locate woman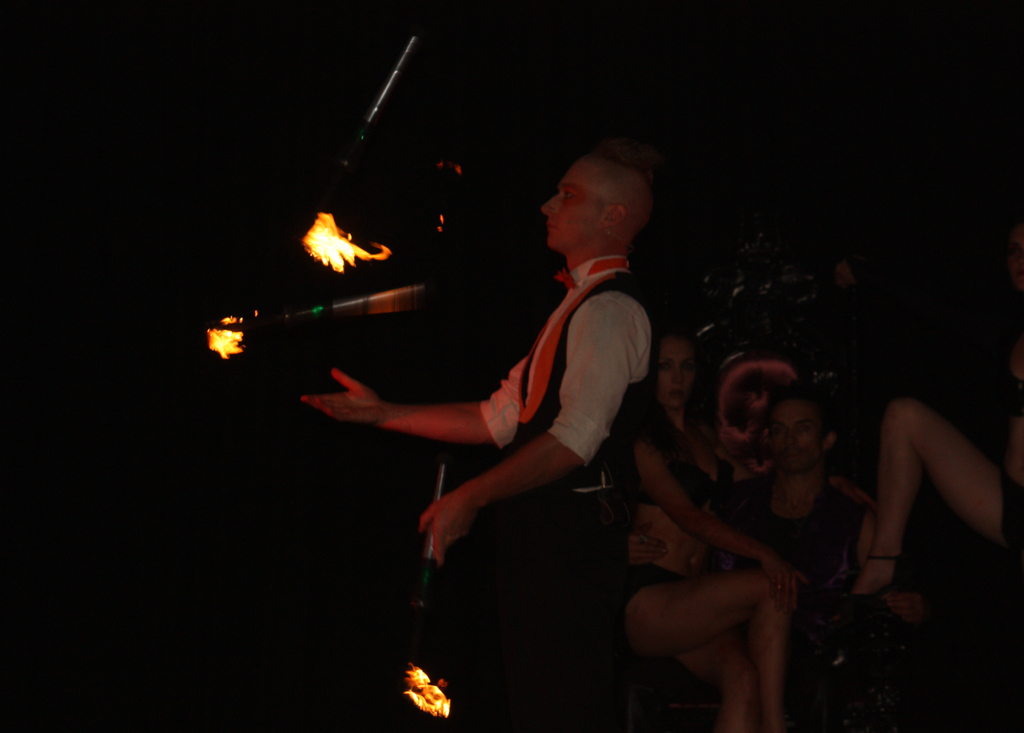
detection(619, 312, 801, 732)
